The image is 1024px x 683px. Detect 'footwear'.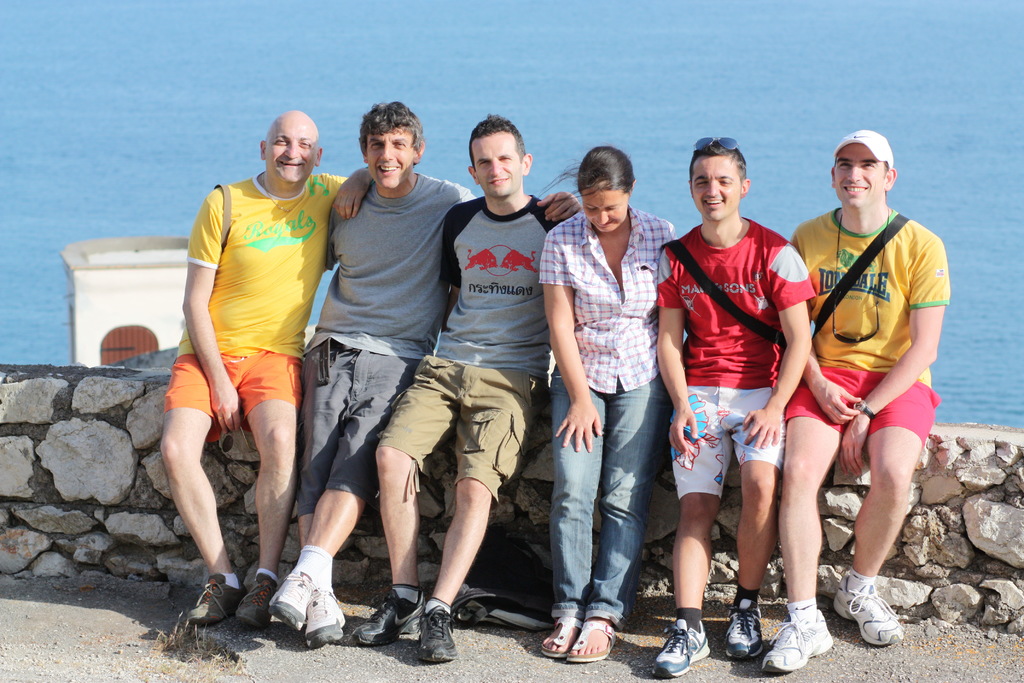
Detection: (761, 610, 837, 670).
